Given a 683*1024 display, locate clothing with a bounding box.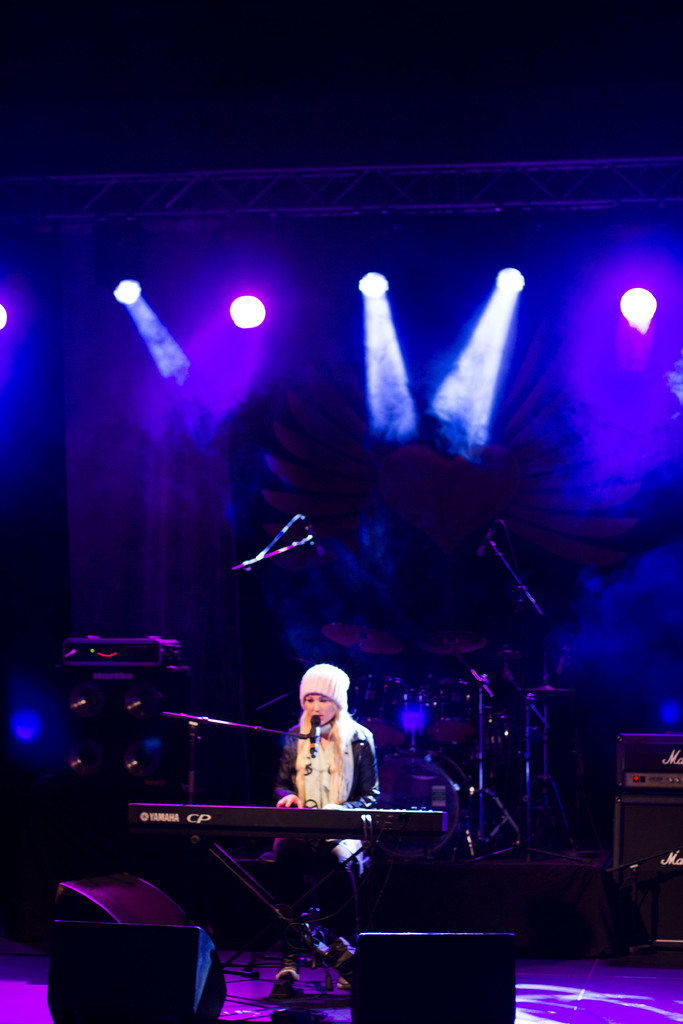
Located: pyautogui.locateOnScreen(295, 657, 354, 715).
